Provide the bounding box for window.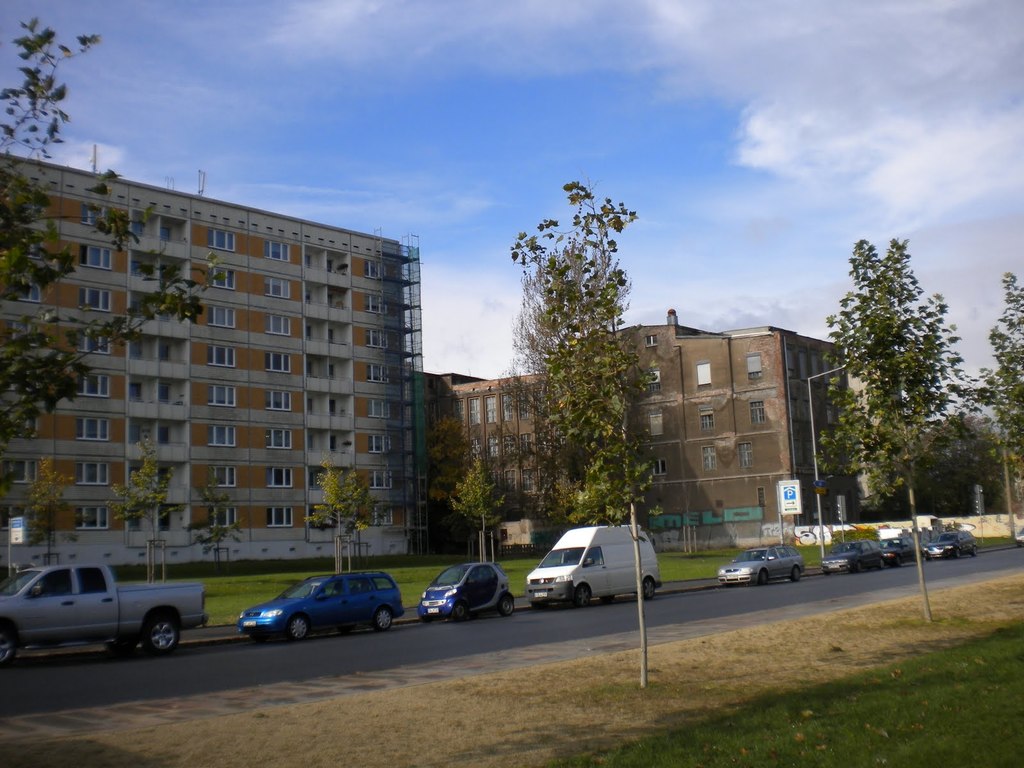
{"left": 520, "top": 431, "right": 535, "bottom": 458}.
